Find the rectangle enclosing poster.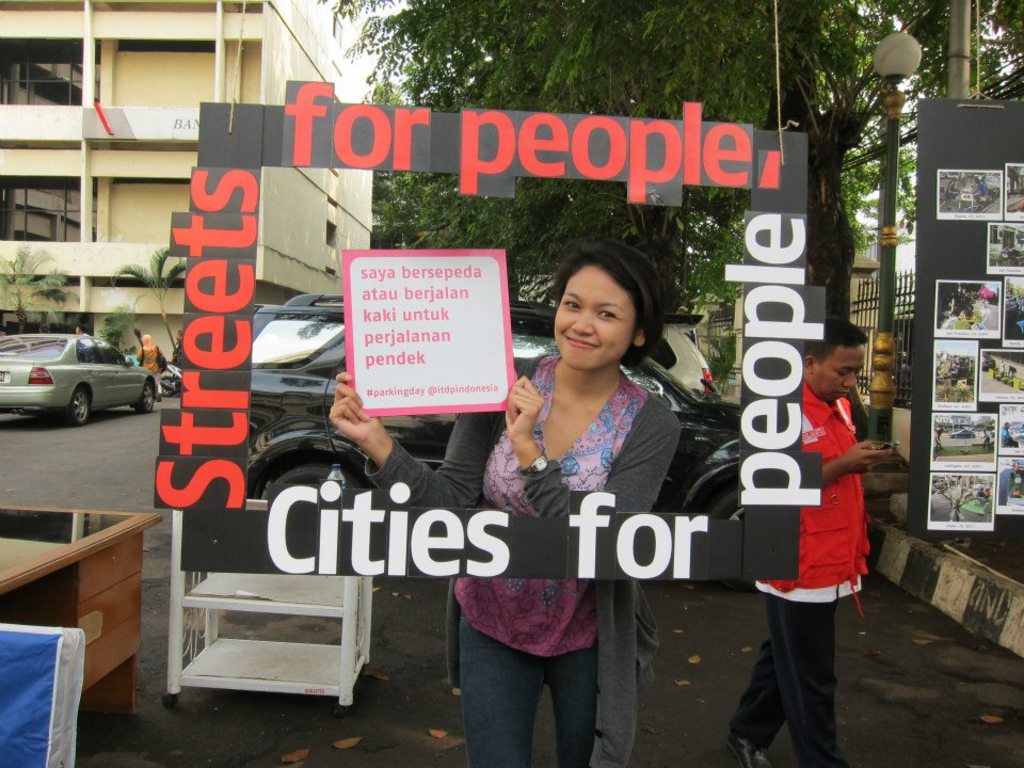
Rect(931, 161, 1023, 530).
